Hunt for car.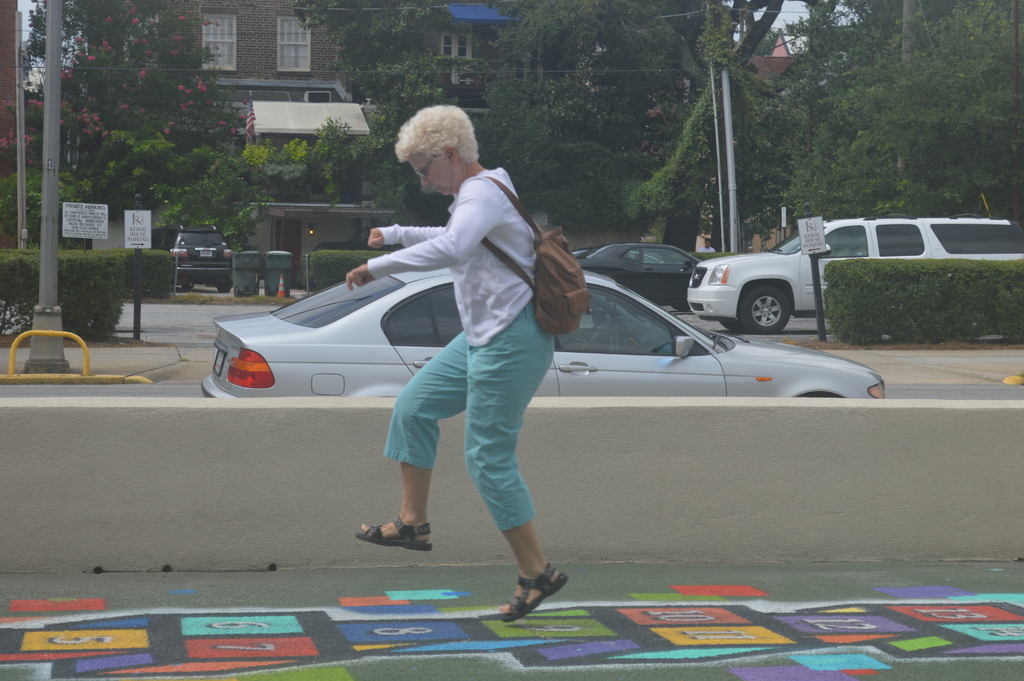
Hunted down at BBox(687, 214, 1023, 338).
